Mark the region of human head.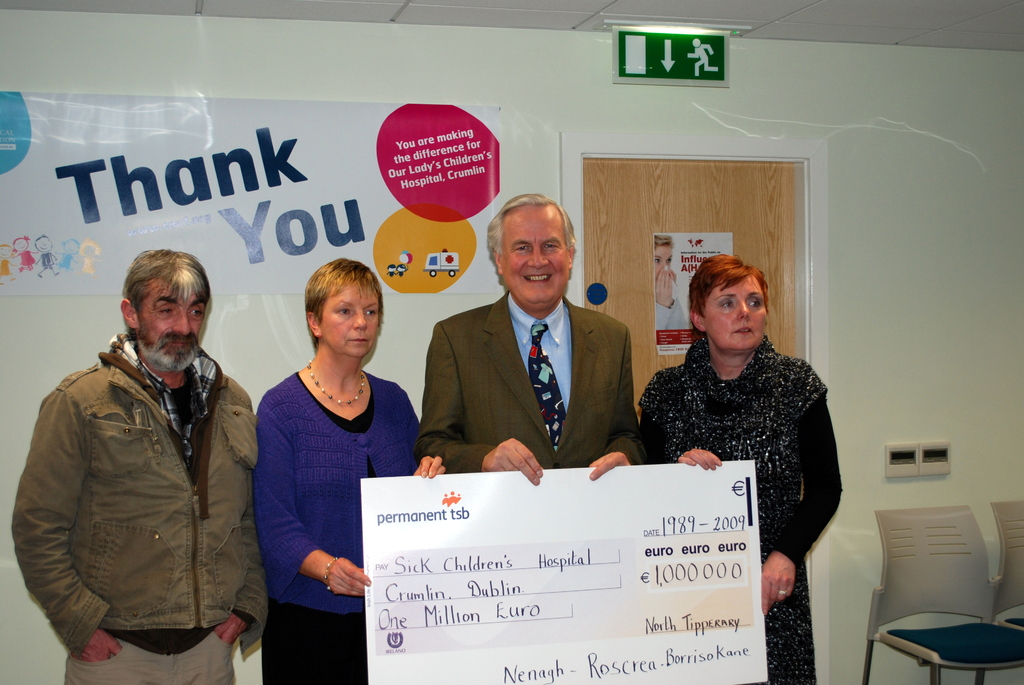
Region: 33 232 52 251.
